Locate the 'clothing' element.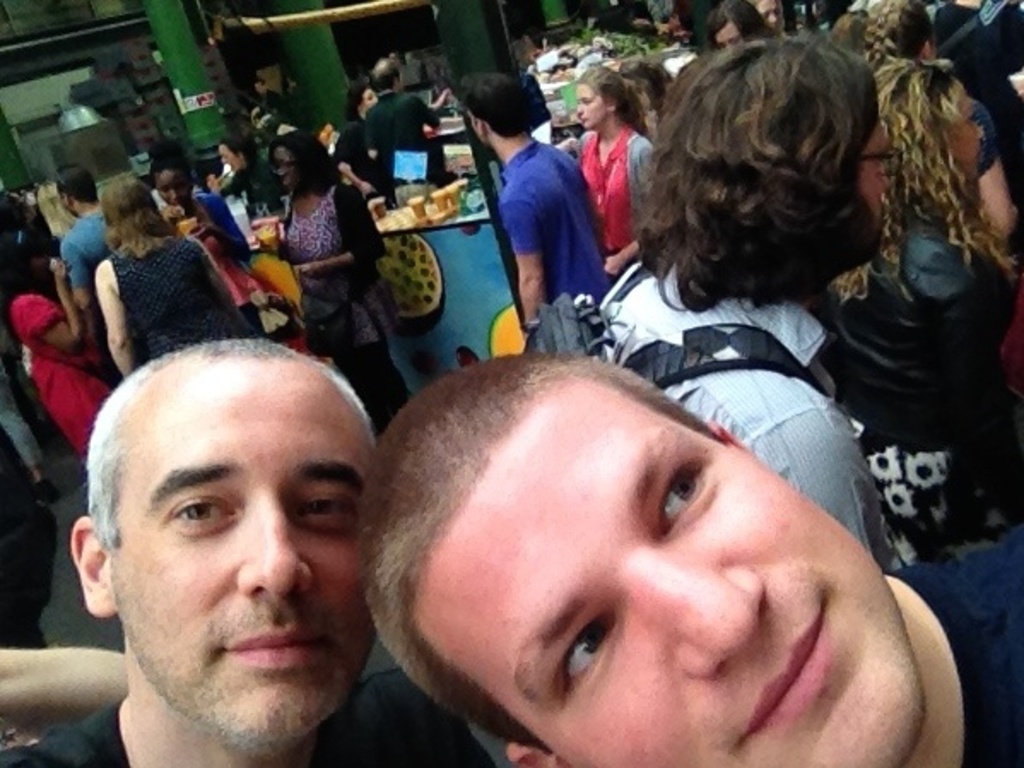
Element bbox: (0,691,504,766).
